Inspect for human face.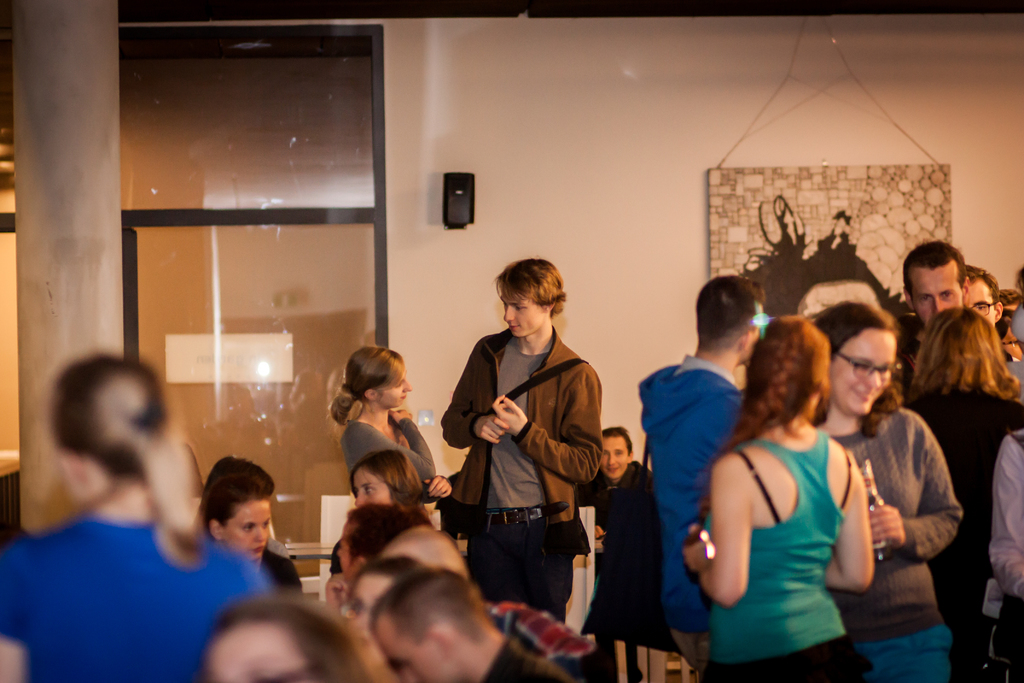
Inspection: bbox=[224, 498, 274, 562].
